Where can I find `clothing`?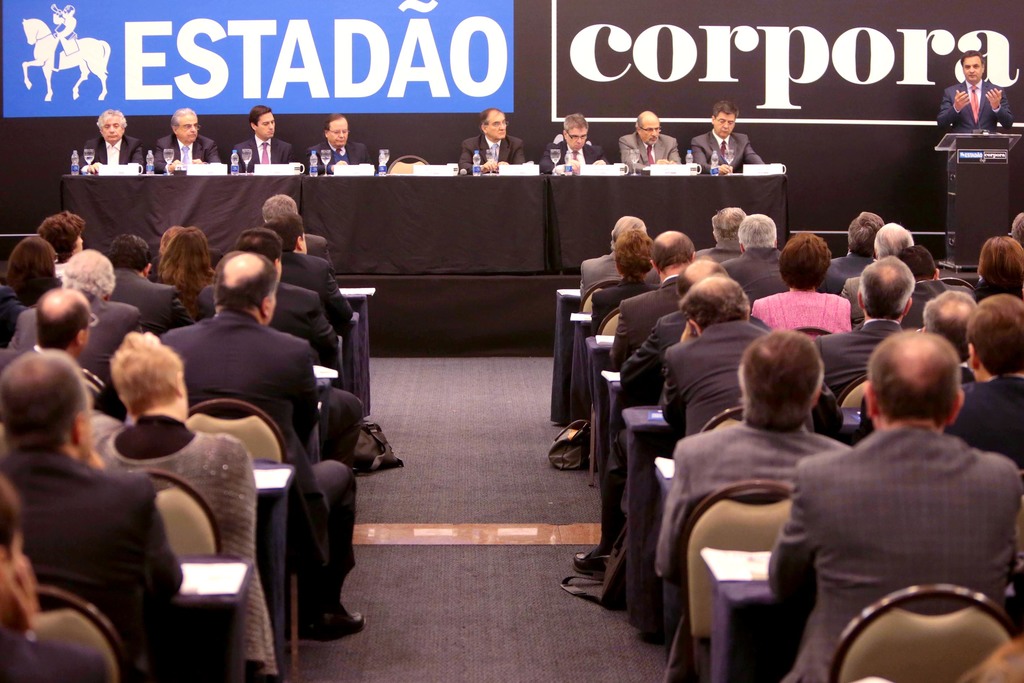
You can find it at box=[100, 415, 259, 668].
